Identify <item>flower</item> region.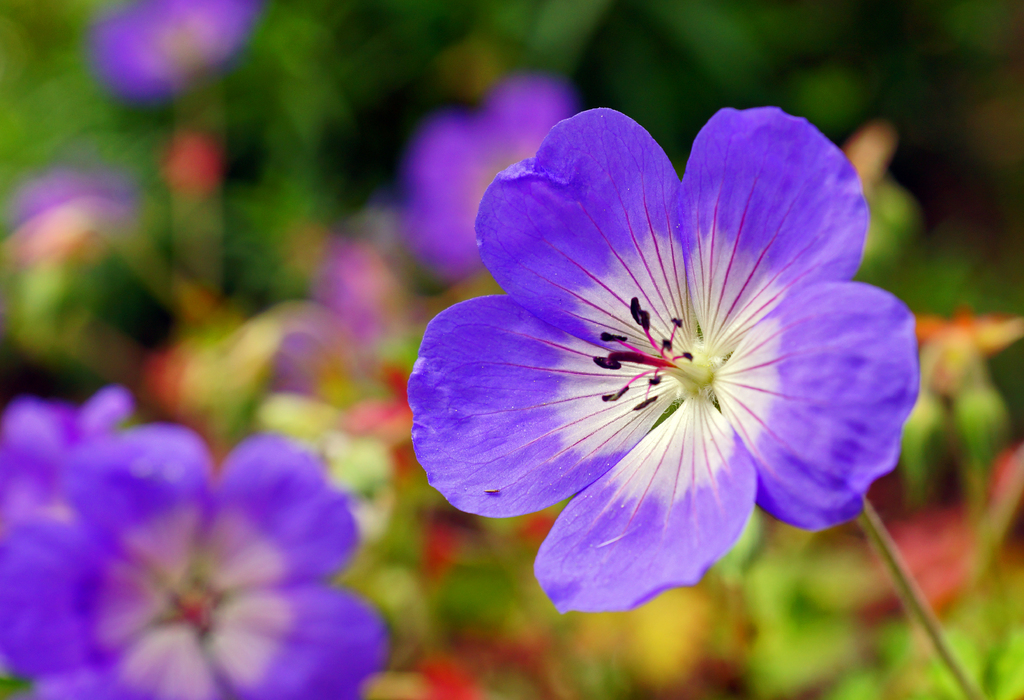
Region: {"left": 0, "top": 384, "right": 144, "bottom": 492}.
